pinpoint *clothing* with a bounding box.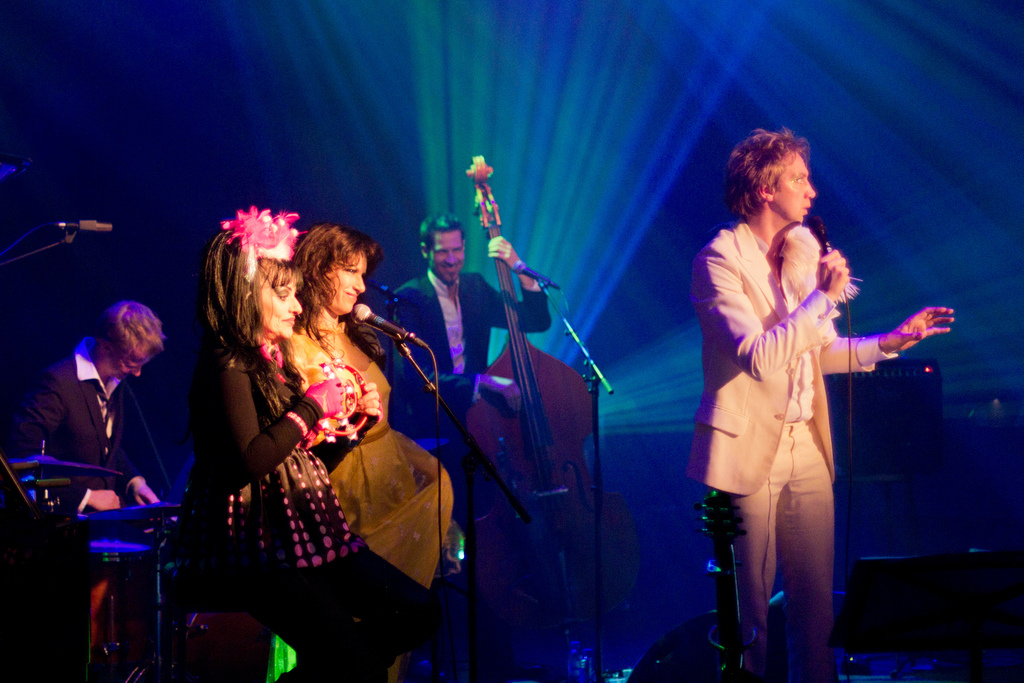
(left=397, top=272, right=535, bottom=436).
